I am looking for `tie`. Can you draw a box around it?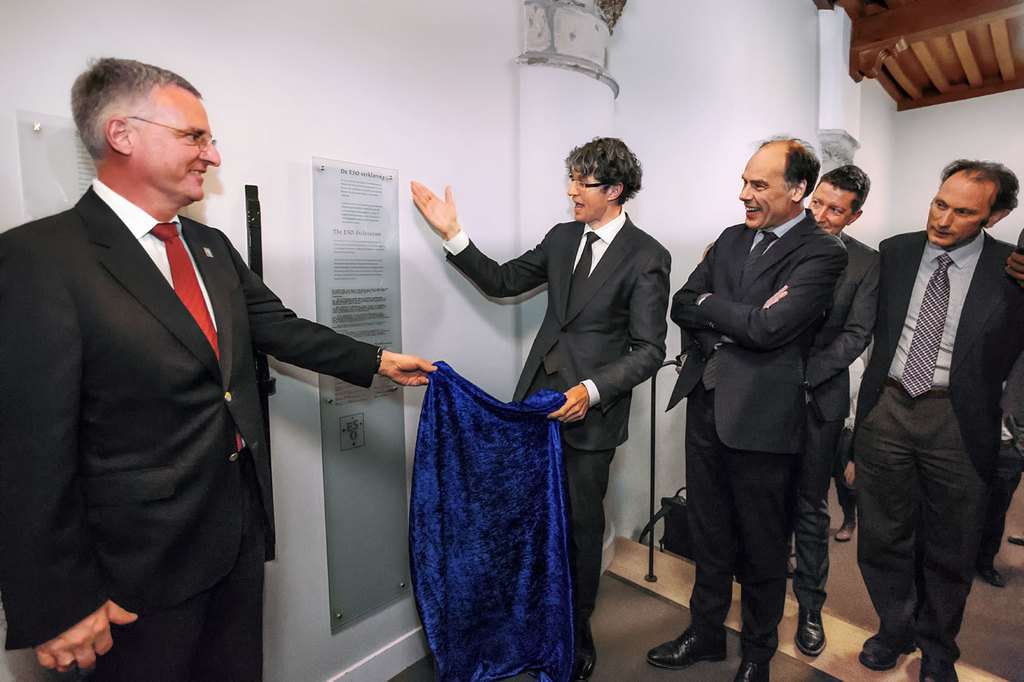
Sure, the bounding box is <bbox>702, 229, 779, 389</bbox>.
